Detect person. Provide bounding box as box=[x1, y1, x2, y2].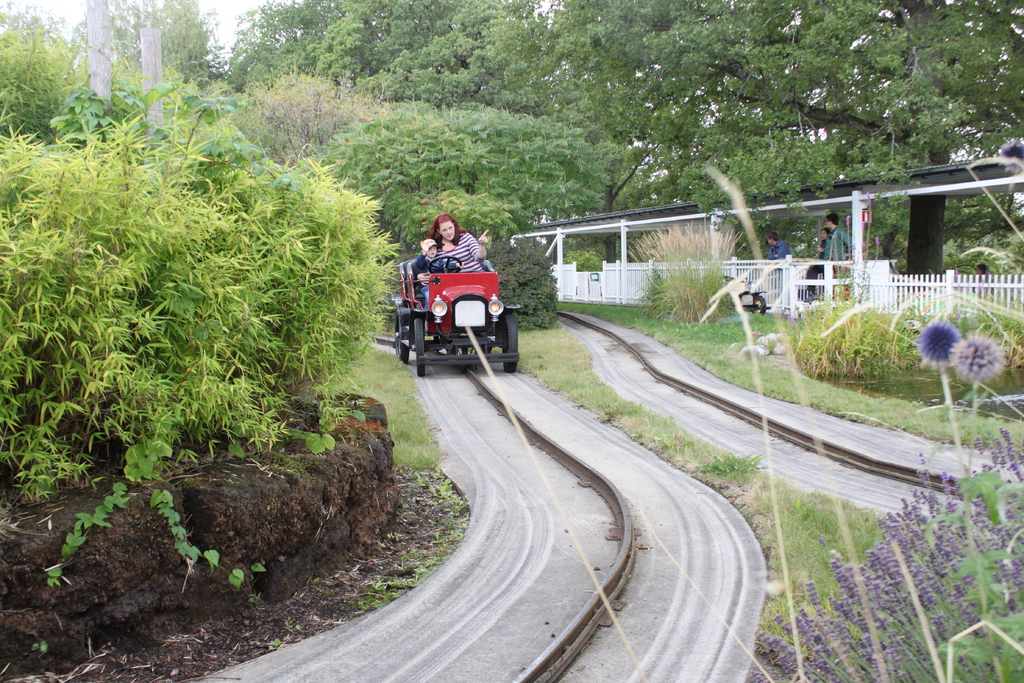
box=[763, 227, 792, 267].
